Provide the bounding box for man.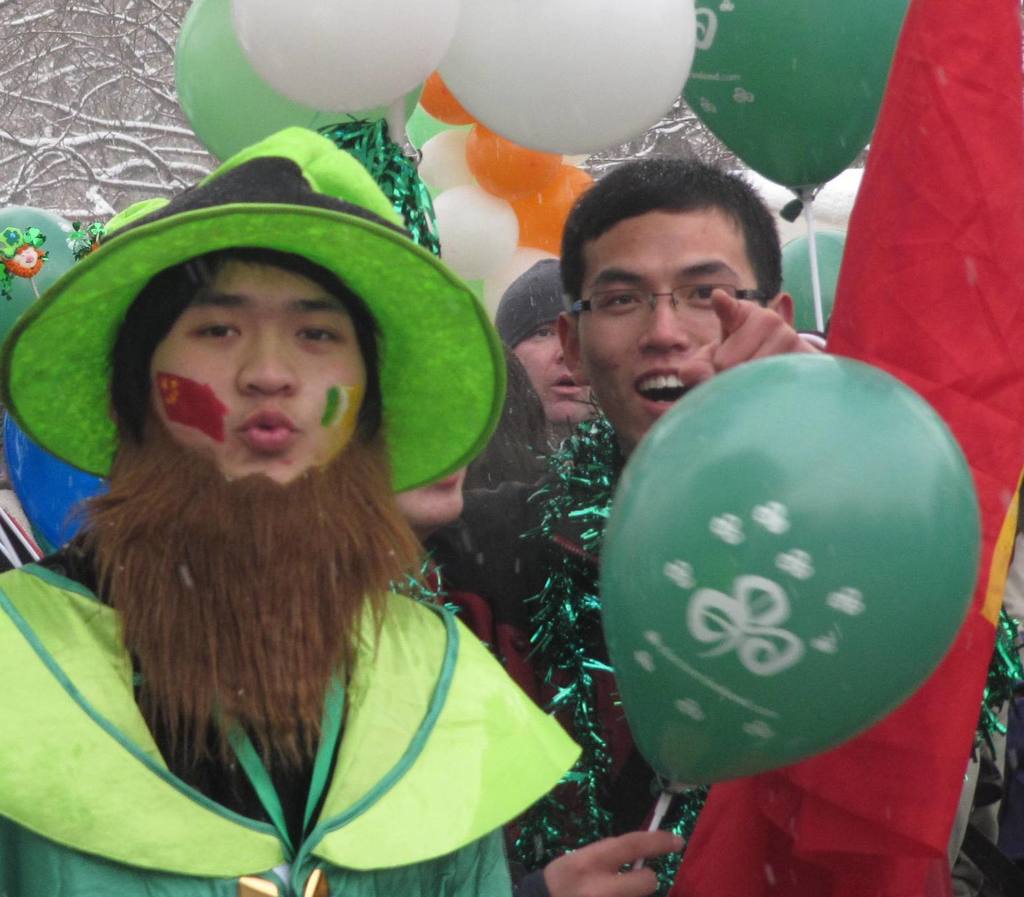
510 253 601 445.
